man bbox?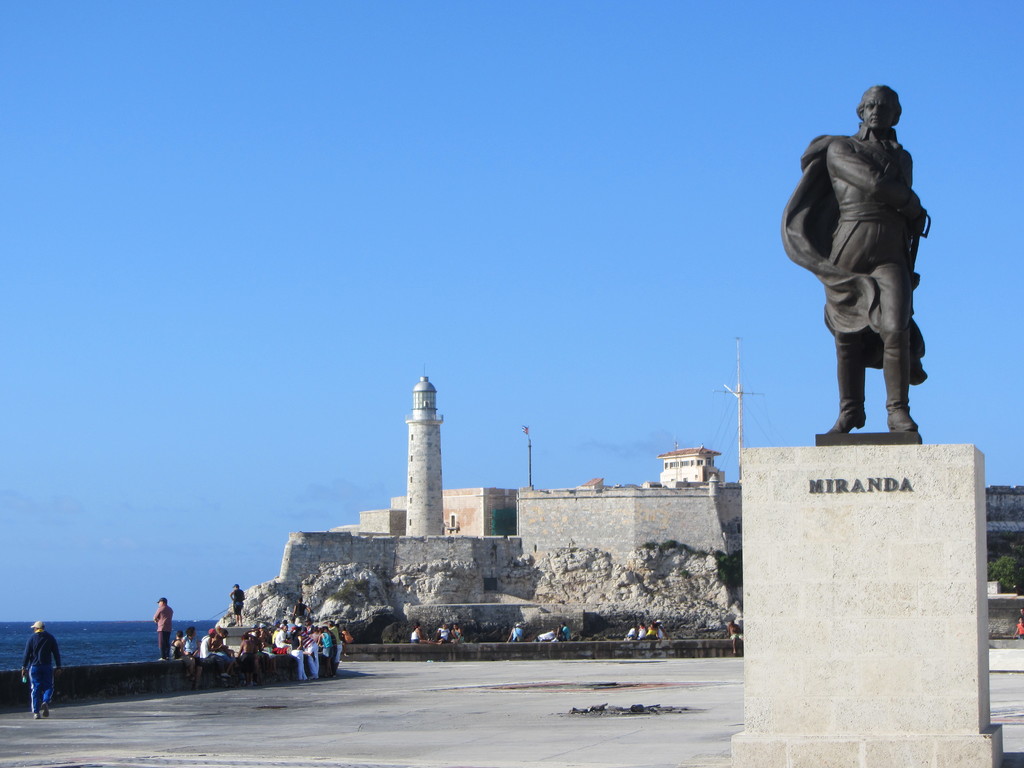
bbox=(150, 598, 175, 657)
